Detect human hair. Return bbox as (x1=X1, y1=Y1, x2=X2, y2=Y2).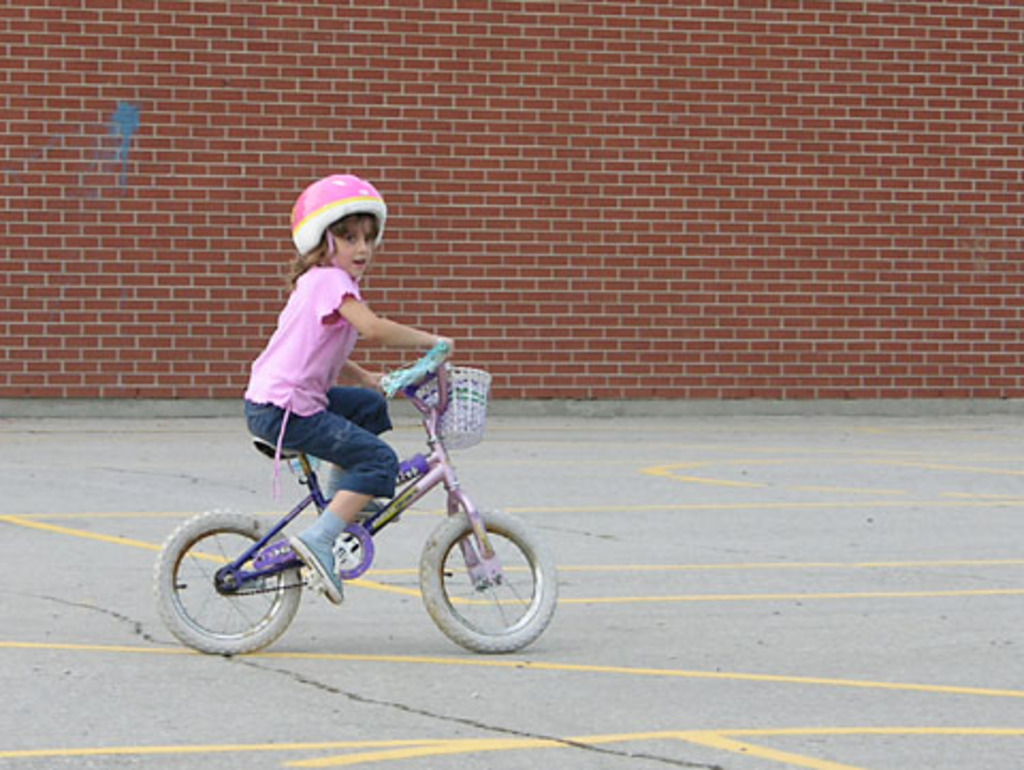
(x1=282, y1=207, x2=378, y2=284).
